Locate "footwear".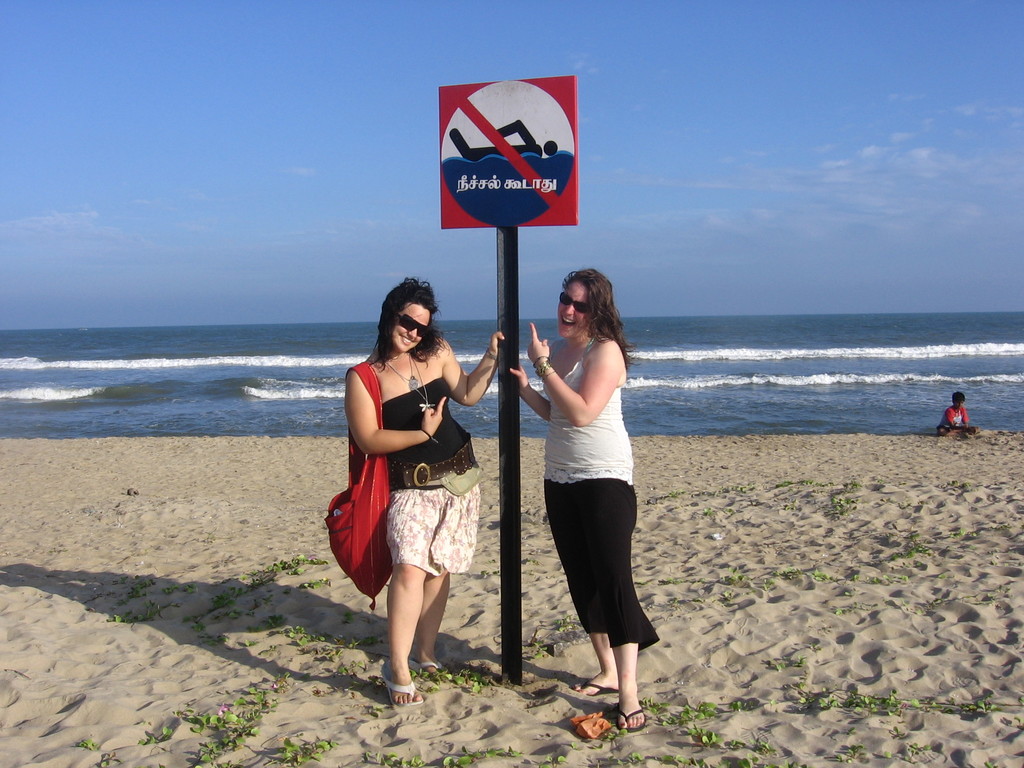
Bounding box: [381, 658, 426, 709].
